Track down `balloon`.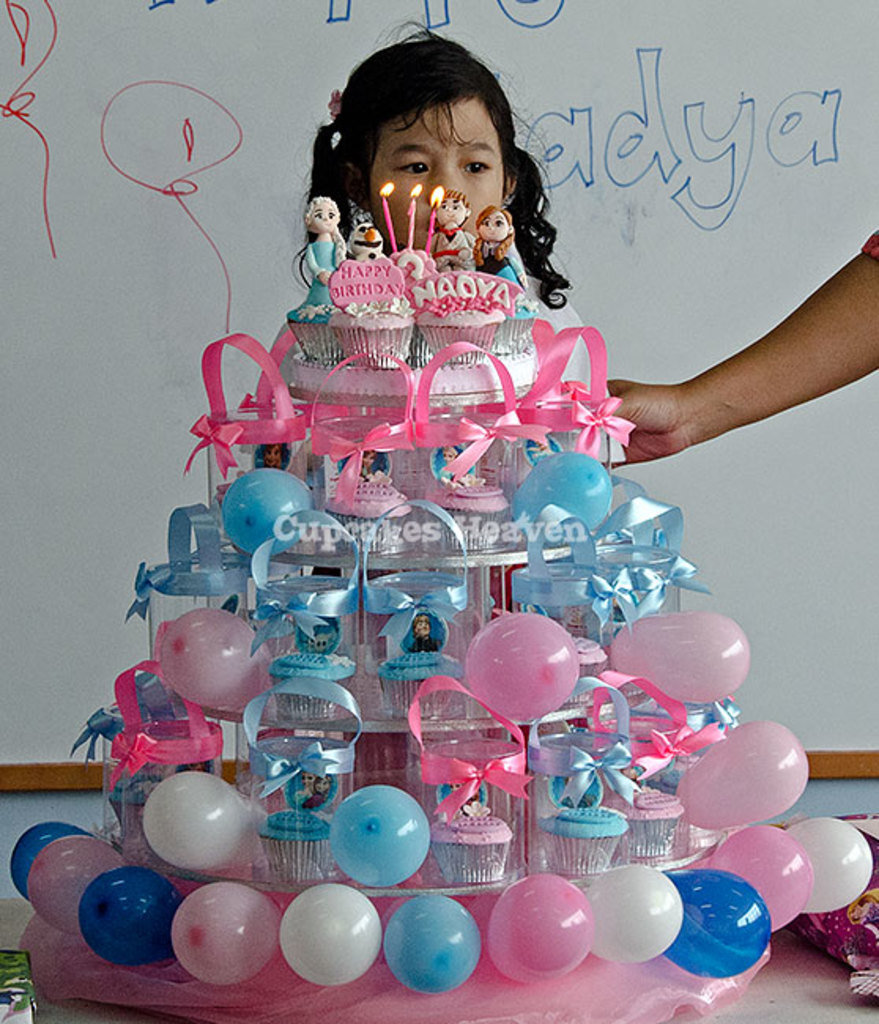
Tracked to x1=386 y1=892 x2=477 y2=996.
